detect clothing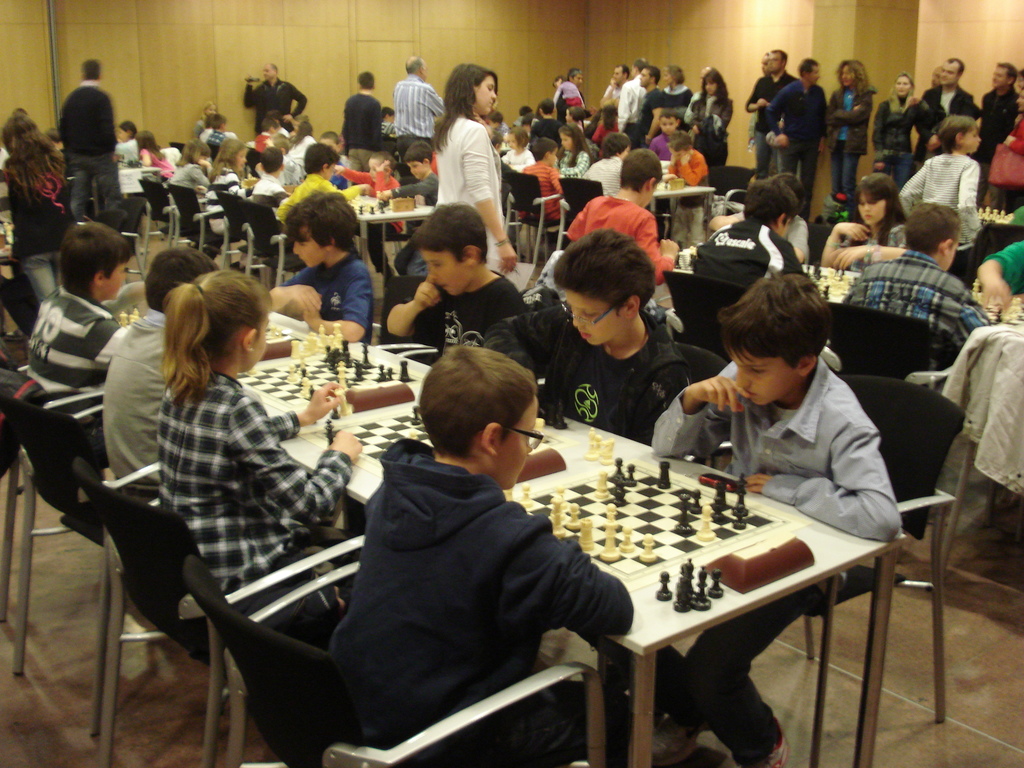
bbox=(112, 312, 163, 494)
